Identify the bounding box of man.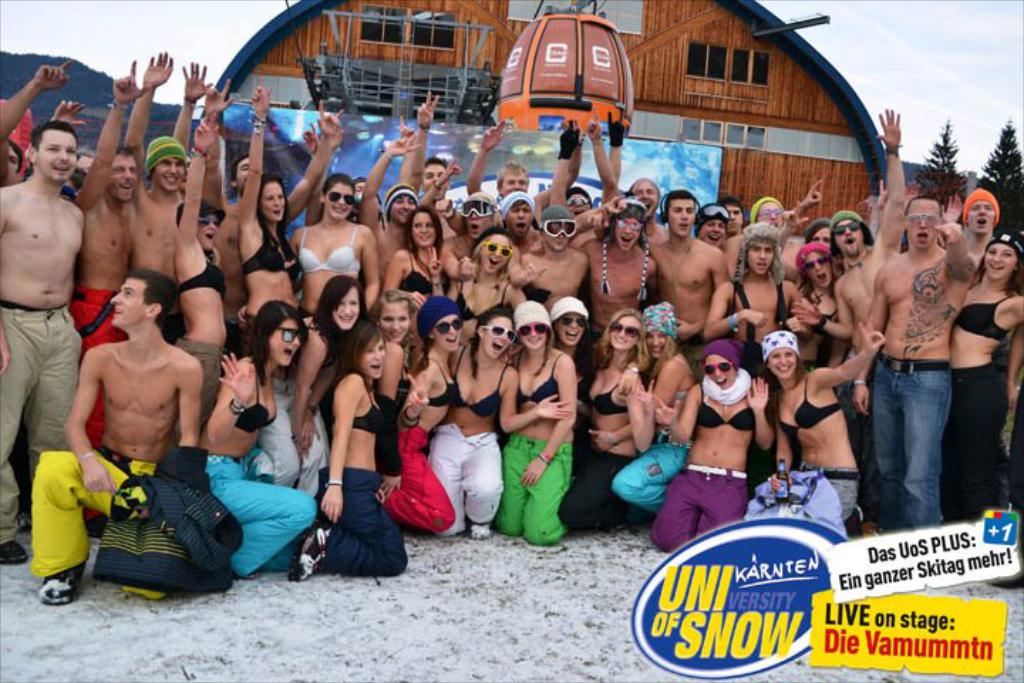
{"x1": 24, "y1": 266, "x2": 208, "y2": 606}.
